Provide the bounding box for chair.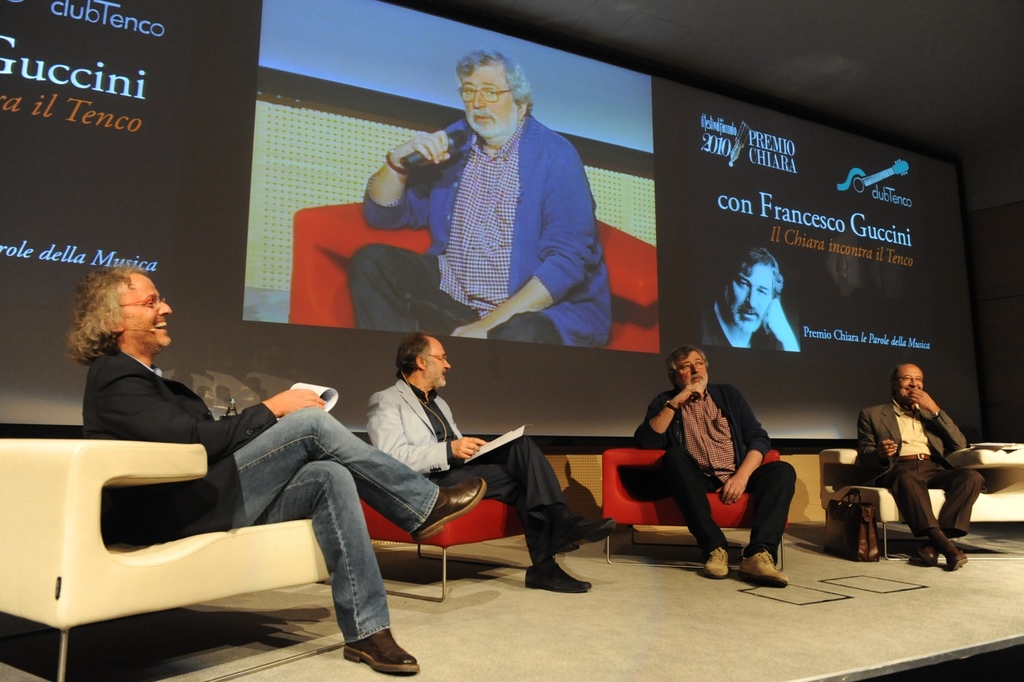
box=[599, 446, 783, 574].
